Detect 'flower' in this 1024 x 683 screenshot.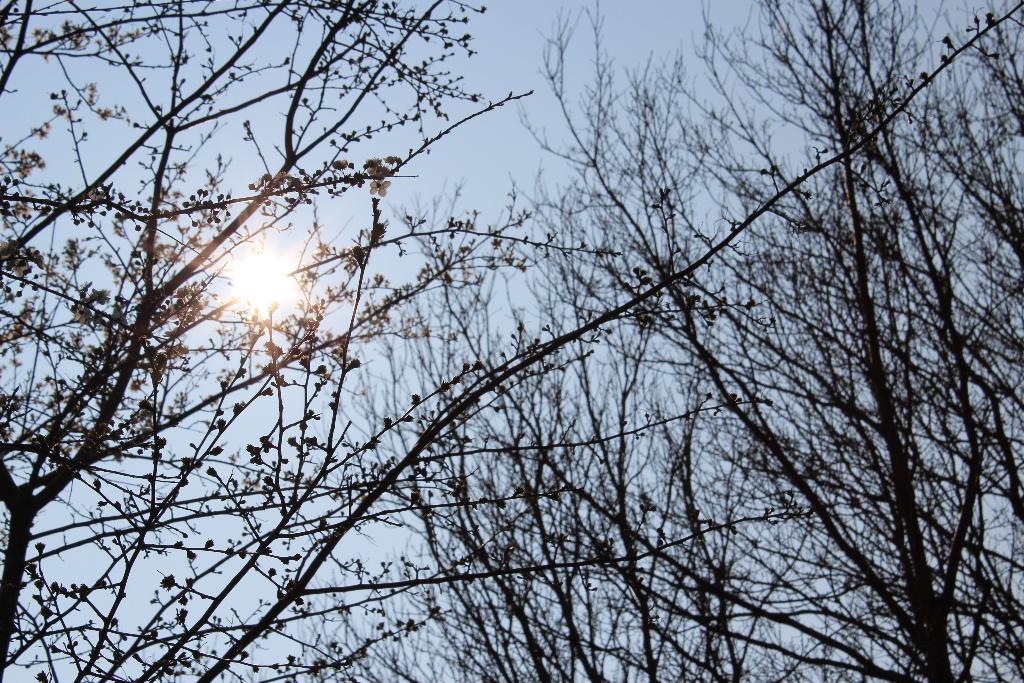
Detection: BBox(368, 174, 386, 197).
